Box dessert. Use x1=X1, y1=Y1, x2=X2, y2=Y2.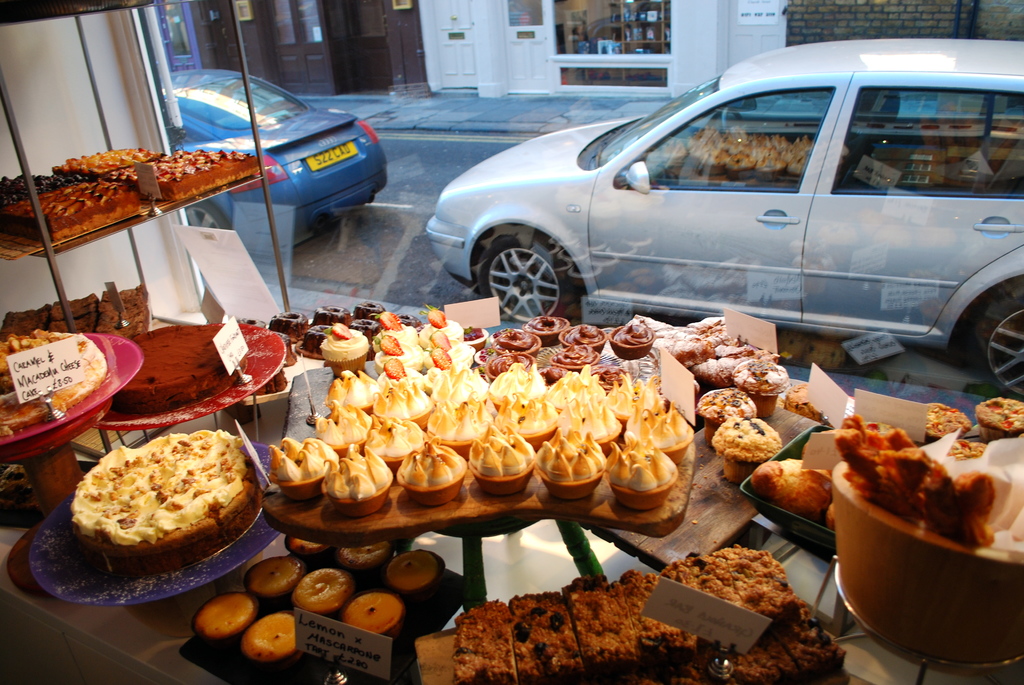
x1=536, y1=422, x2=610, y2=503.
